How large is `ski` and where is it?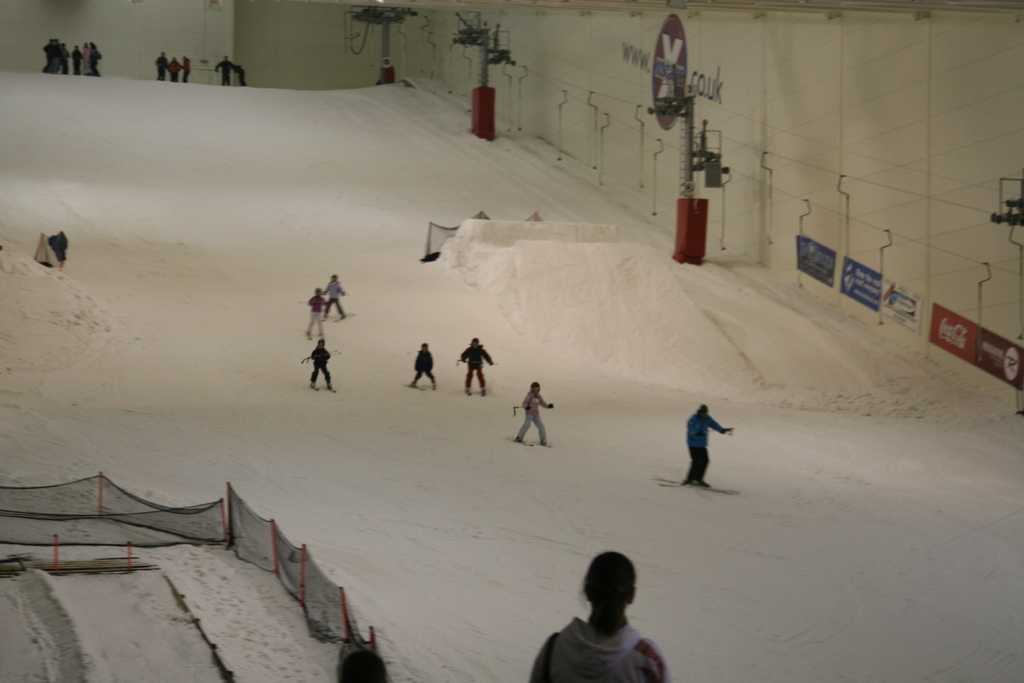
Bounding box: region(405, 379, 421, 386).
